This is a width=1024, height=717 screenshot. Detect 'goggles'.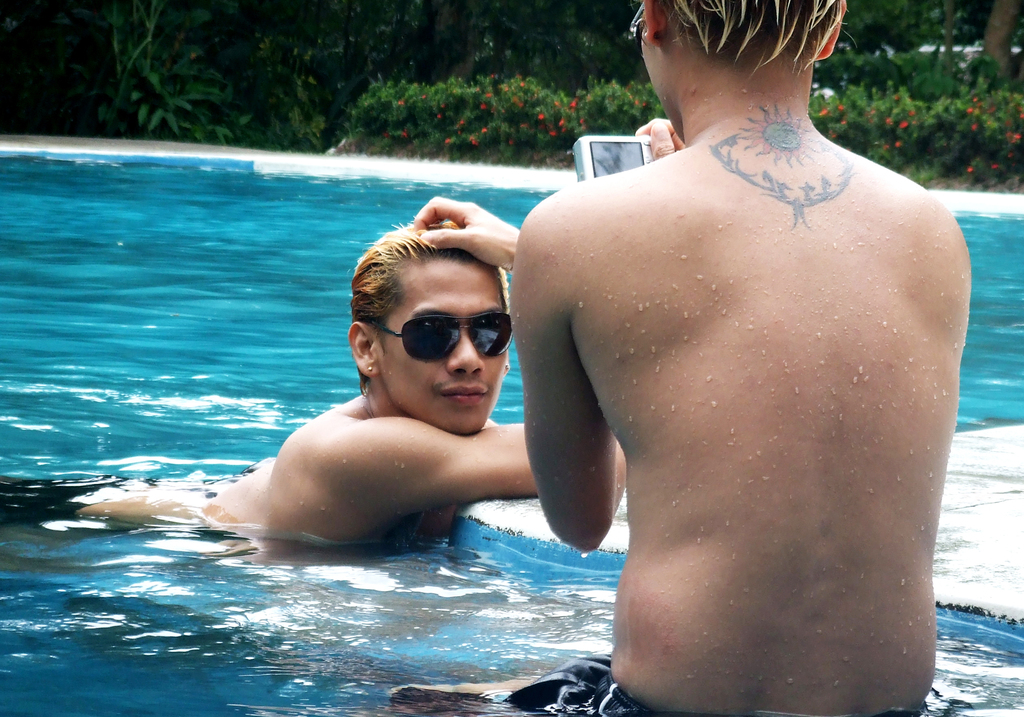
{"left": 384, "top": 307, "right": 524, "bottom": 366}.
